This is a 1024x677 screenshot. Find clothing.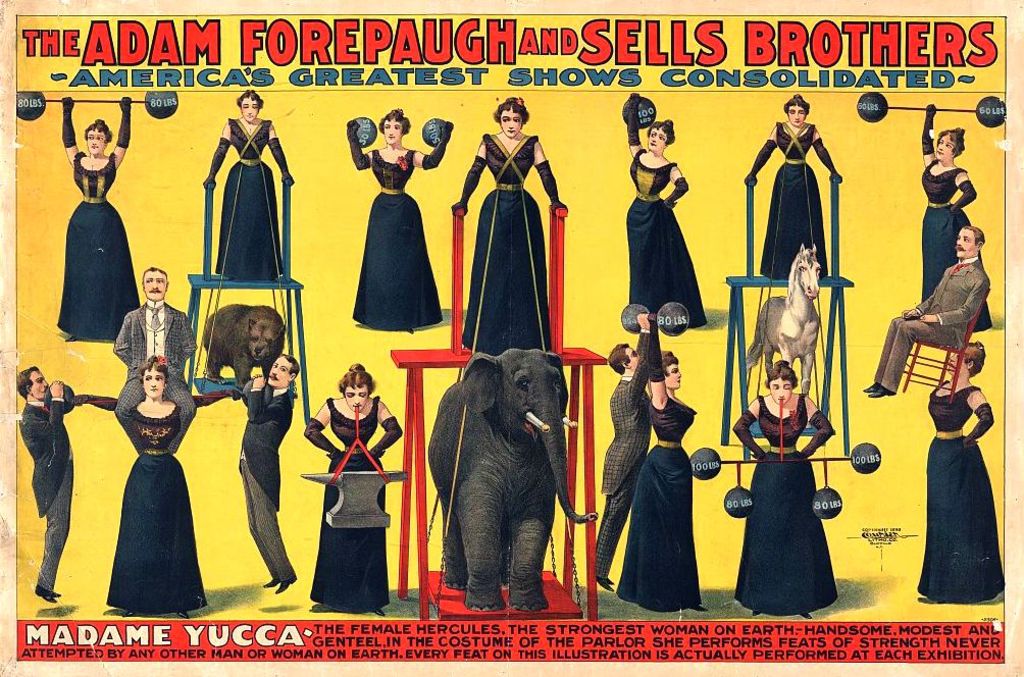
Bounding box: x1=308 y1=395 x2=403 y2=615.
